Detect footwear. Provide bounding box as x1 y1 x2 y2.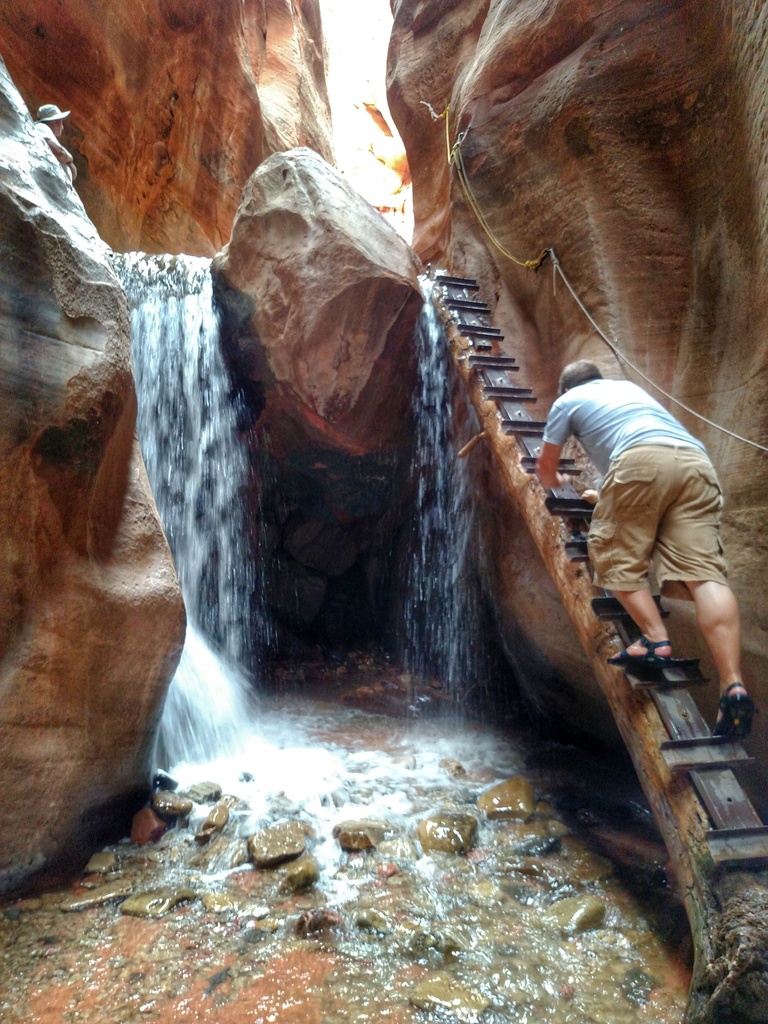
609 636 671 665.
